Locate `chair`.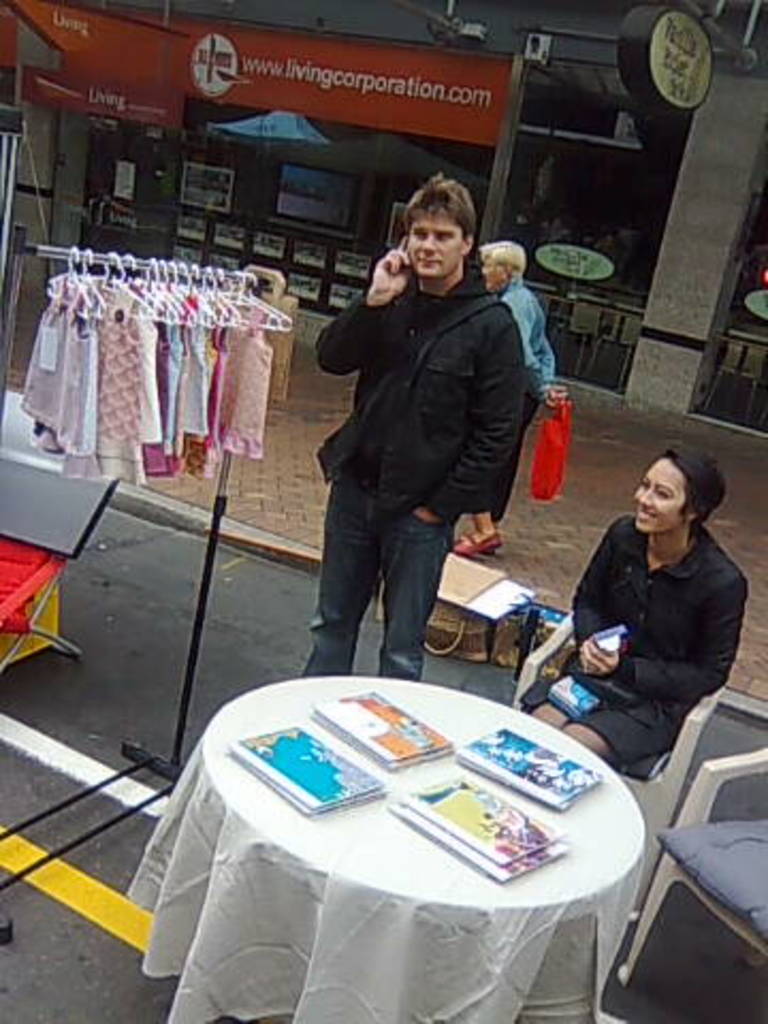
Bounding box: [550,297,602,375].
